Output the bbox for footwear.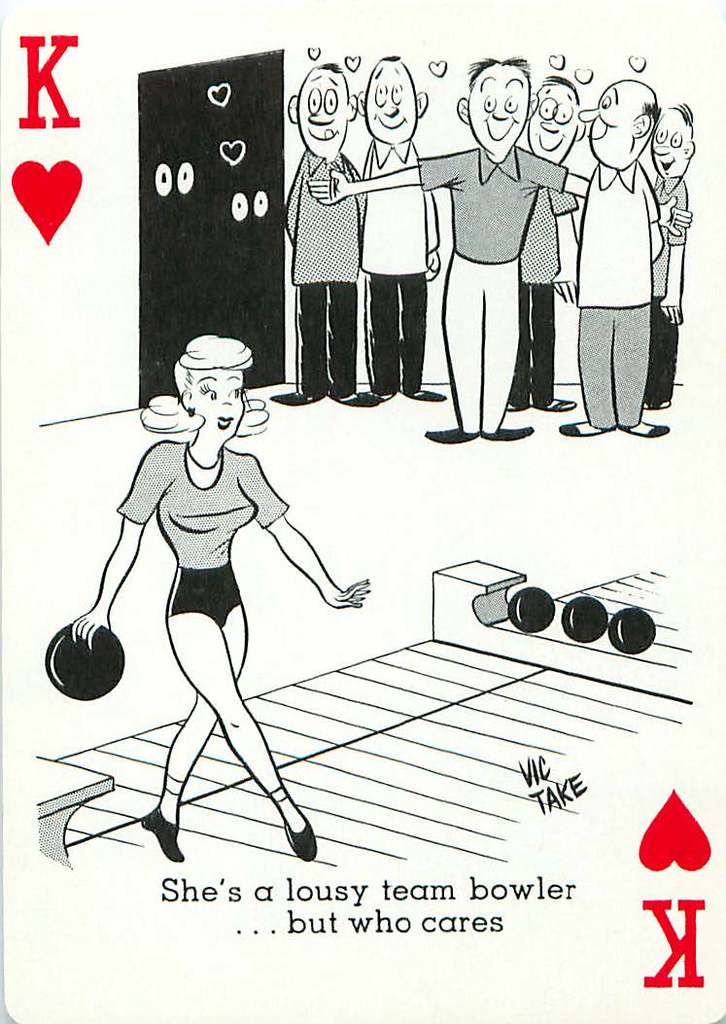
561 417 614 437.
